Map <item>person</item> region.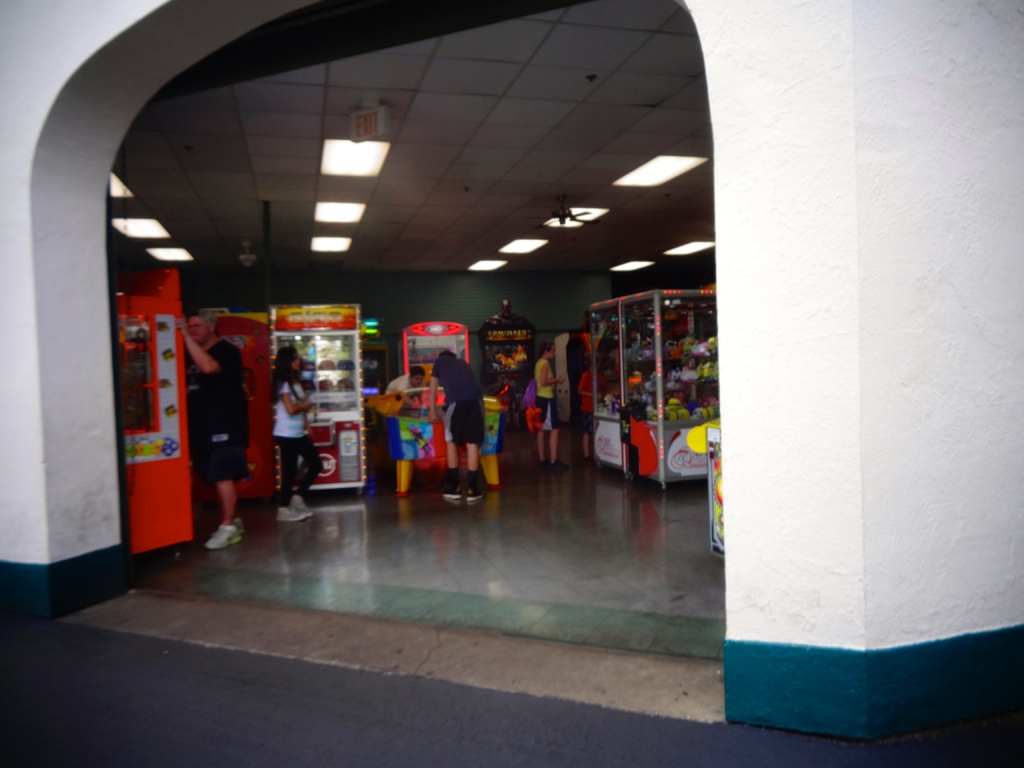
Mapped to [left=184, top=294, right=256, bottom=552].
